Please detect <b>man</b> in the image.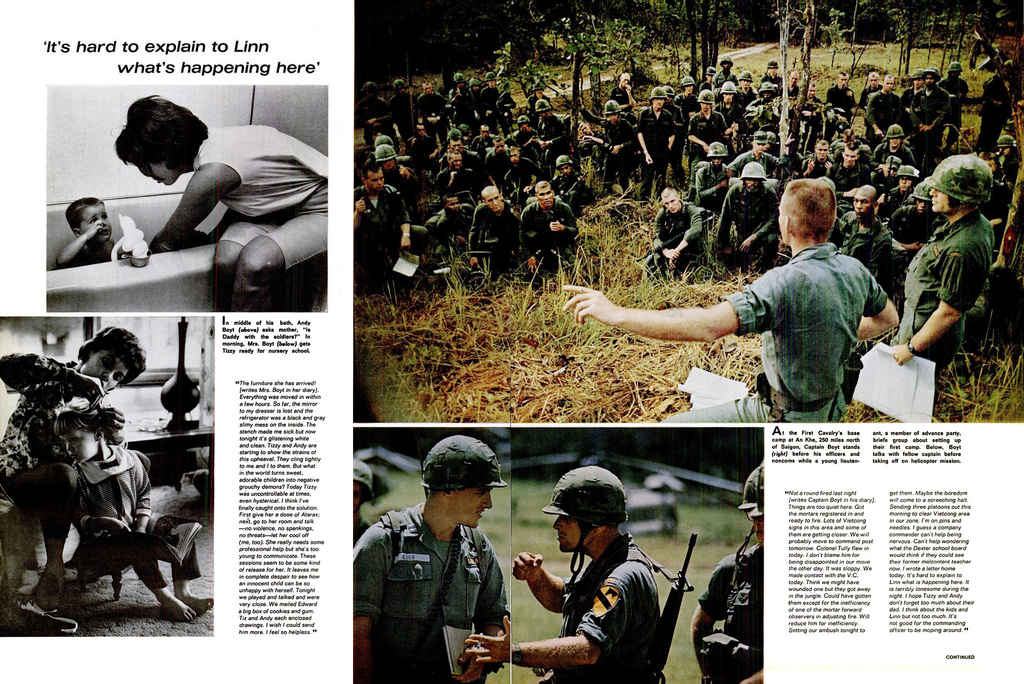
(x1=353, y1=433, x2=511, y2=678).
